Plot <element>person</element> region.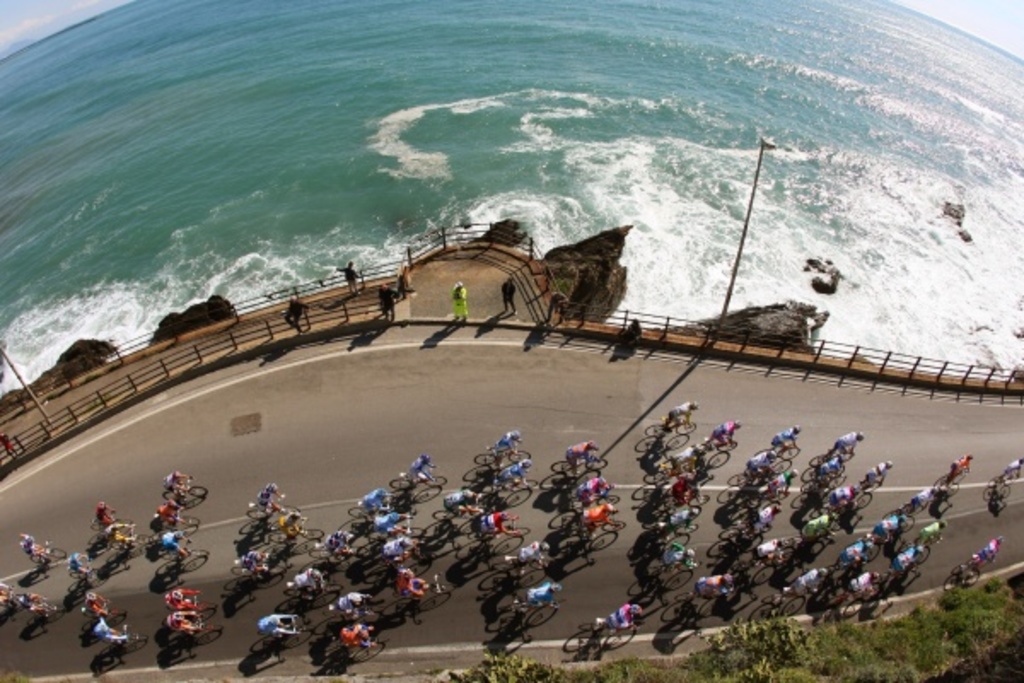
Plotted at rect(381, 278, 403, 328).
